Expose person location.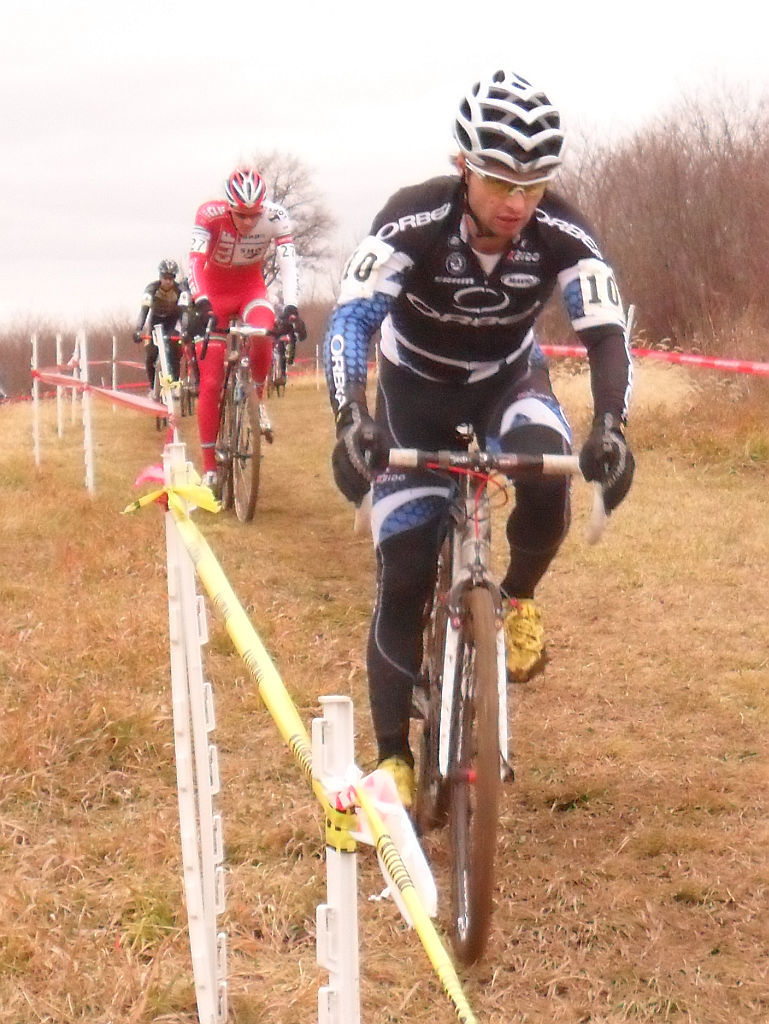
Exposed at {"x1": 317, "y1": 78, "x2": 611, "y2": 959}.
